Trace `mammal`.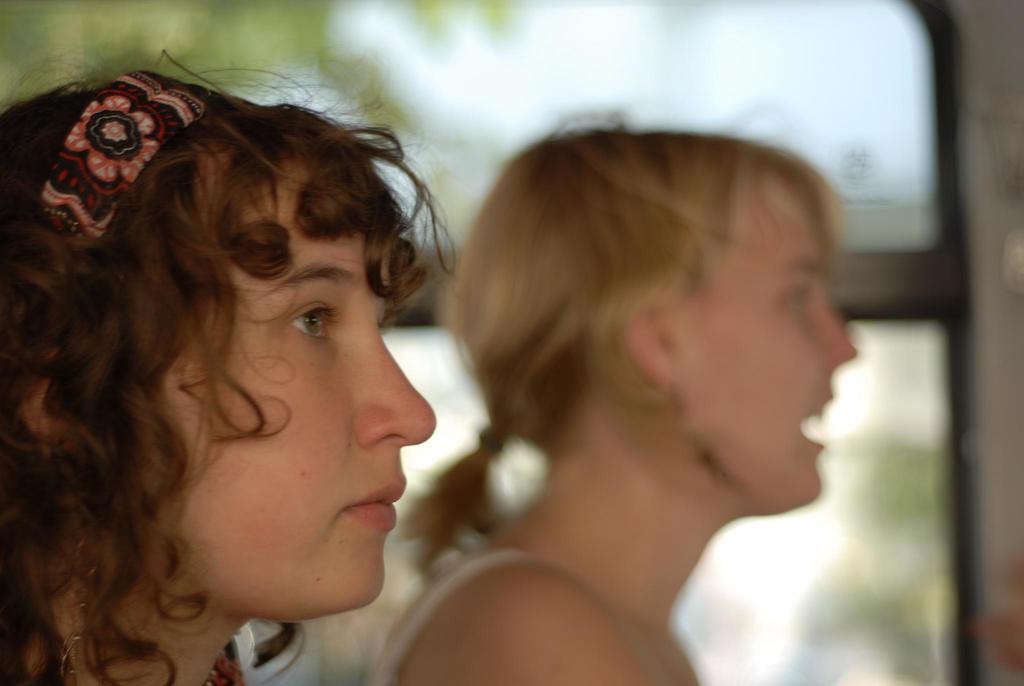
Traced to 0, 41, 463, 685.
